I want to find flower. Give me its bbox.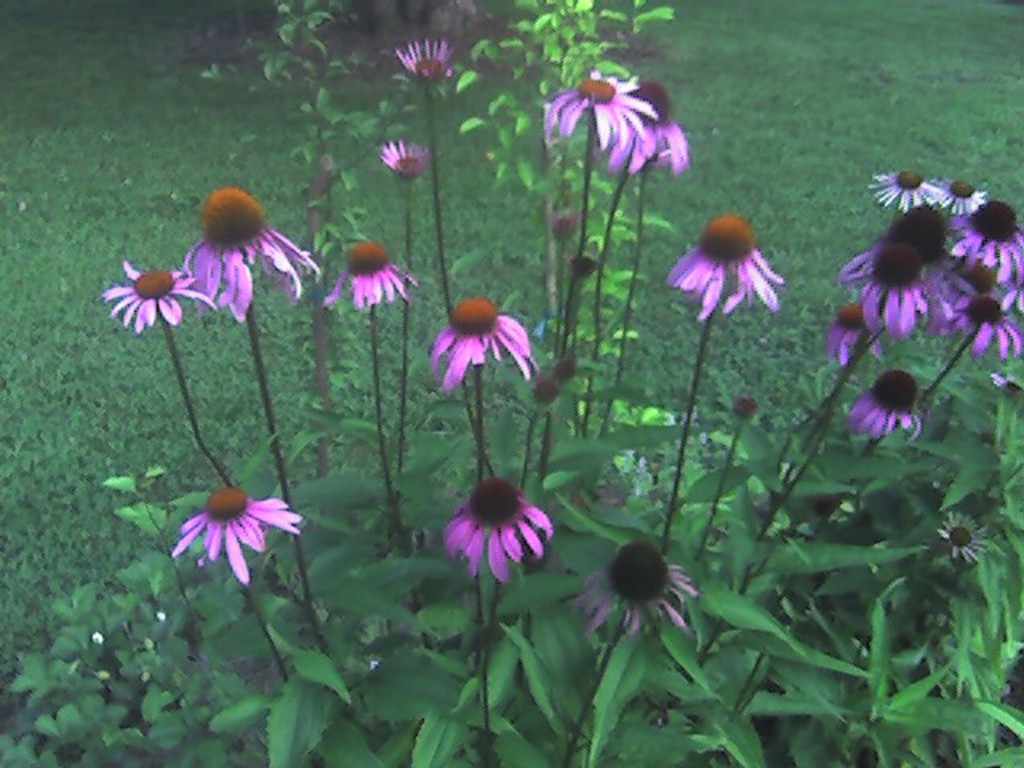
<region>378, 138, 435, 186</region>.
